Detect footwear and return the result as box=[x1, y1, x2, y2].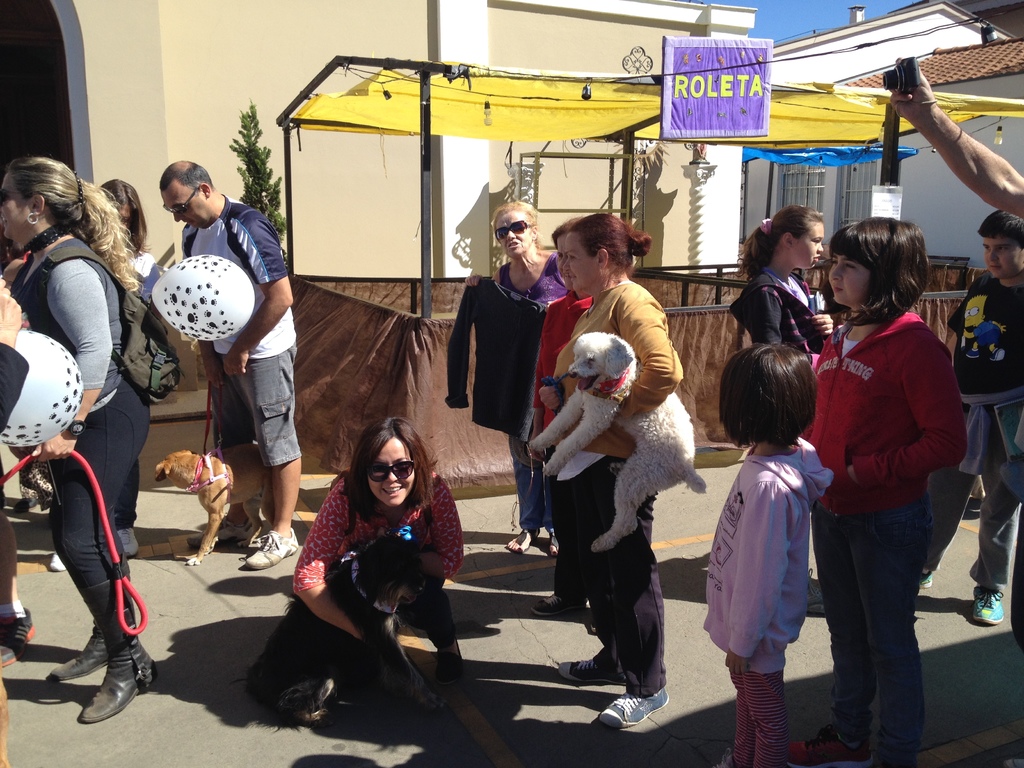
box=[246, 524, 299, 568].
